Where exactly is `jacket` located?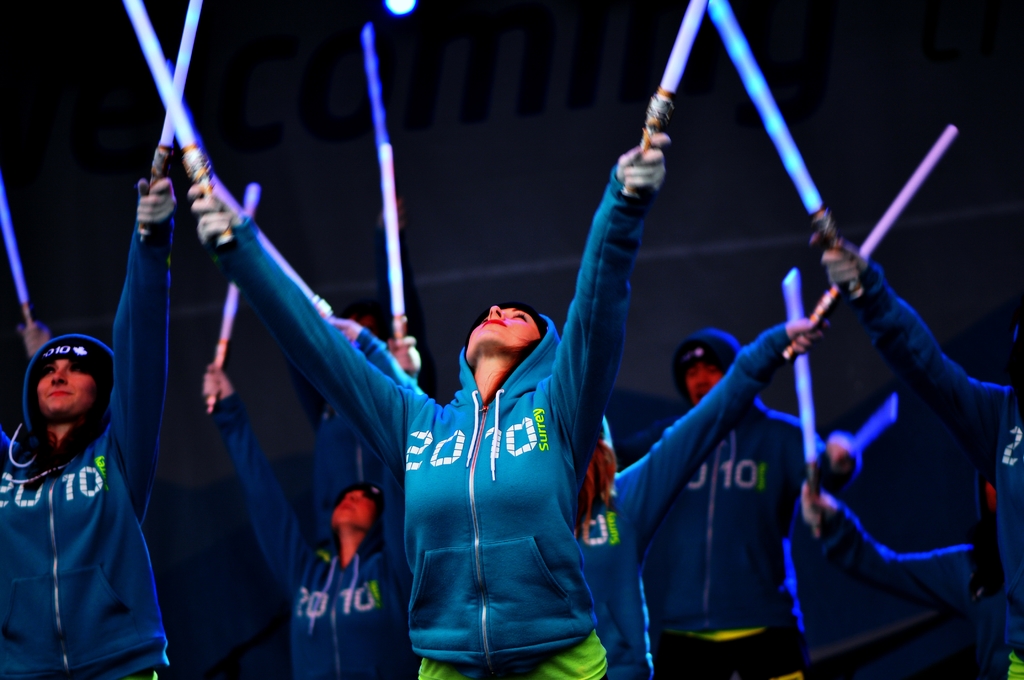
Its bounding box is [844,261,1023,664].
